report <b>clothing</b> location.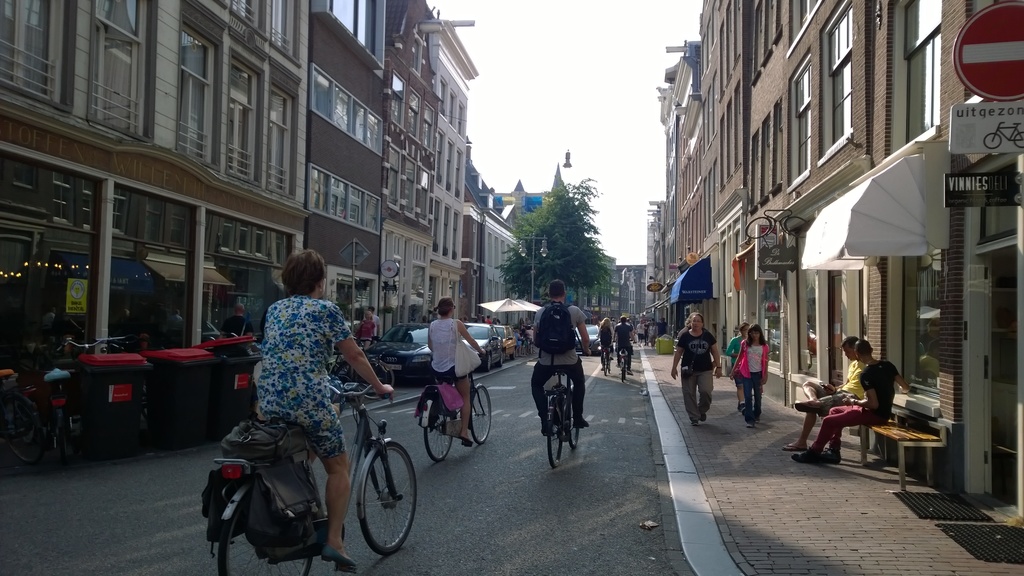
Report: 355 319 374 349.
